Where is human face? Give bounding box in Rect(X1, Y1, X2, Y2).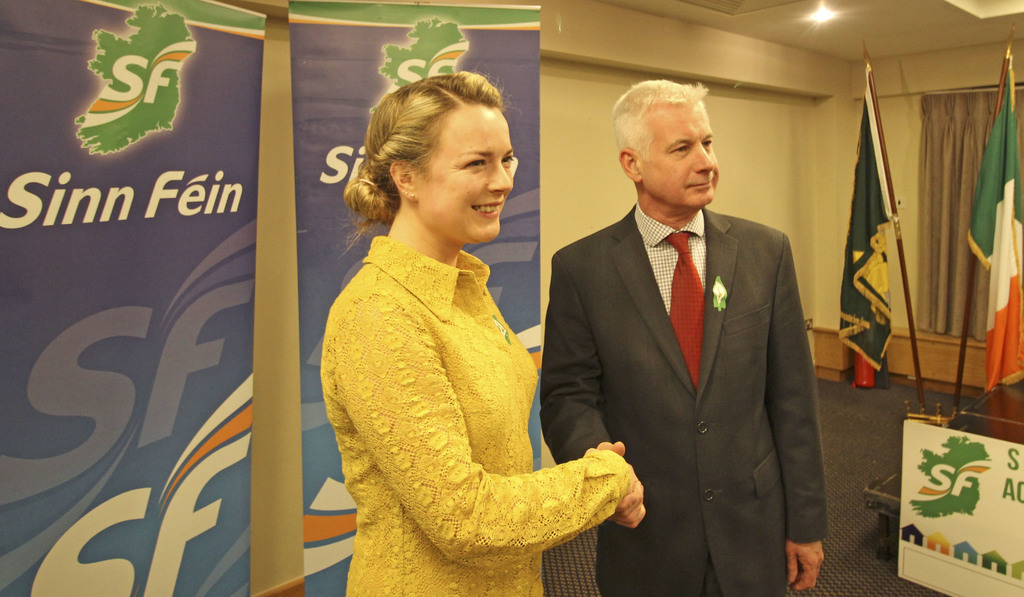
Rect(646, 94, 724, 211).
